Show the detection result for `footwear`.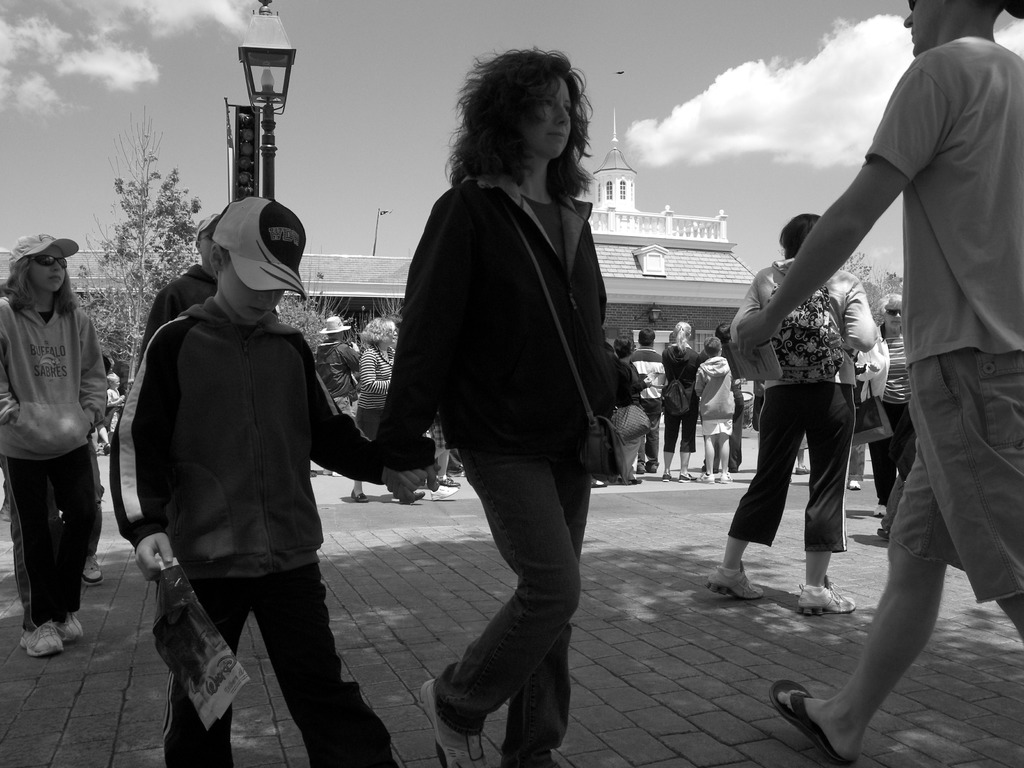
400 490 426 506.
